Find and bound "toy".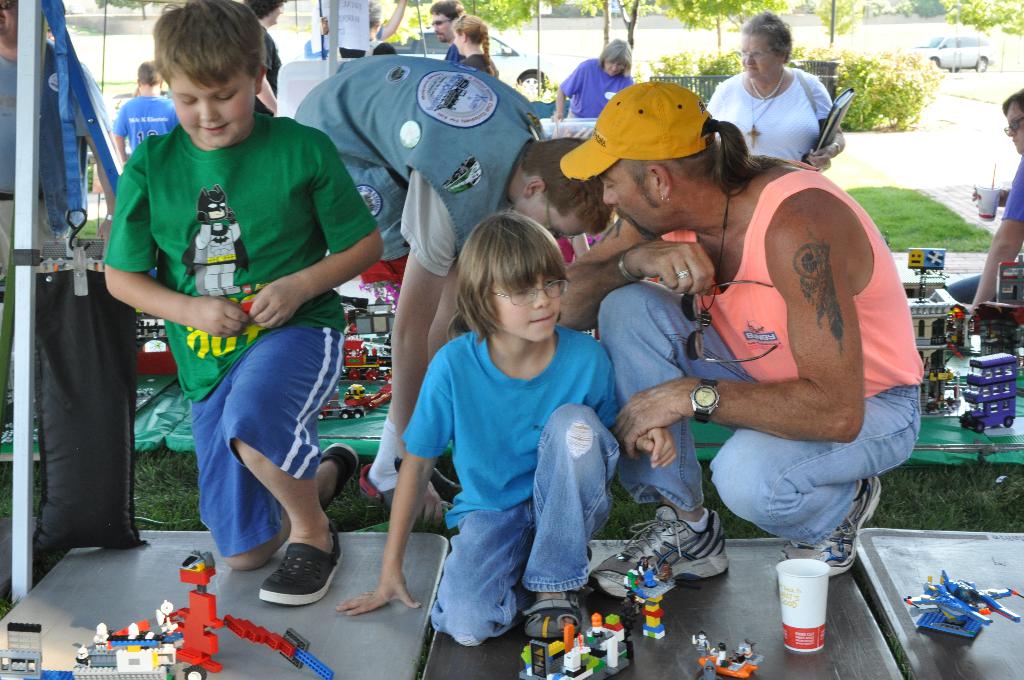
Bound: [x1=355, y1=291, x2=401, y2=334].
